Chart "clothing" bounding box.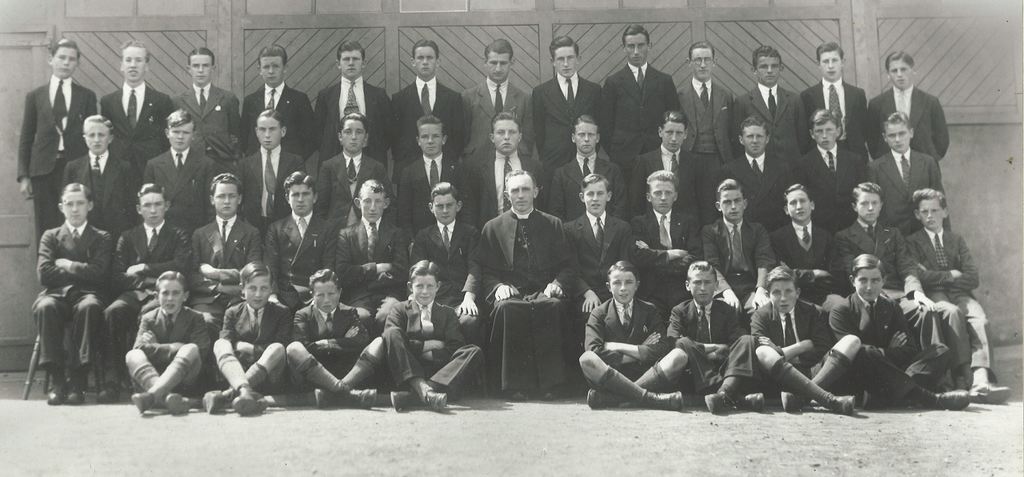
Charted: BBox(627, 140, 701, 228).
